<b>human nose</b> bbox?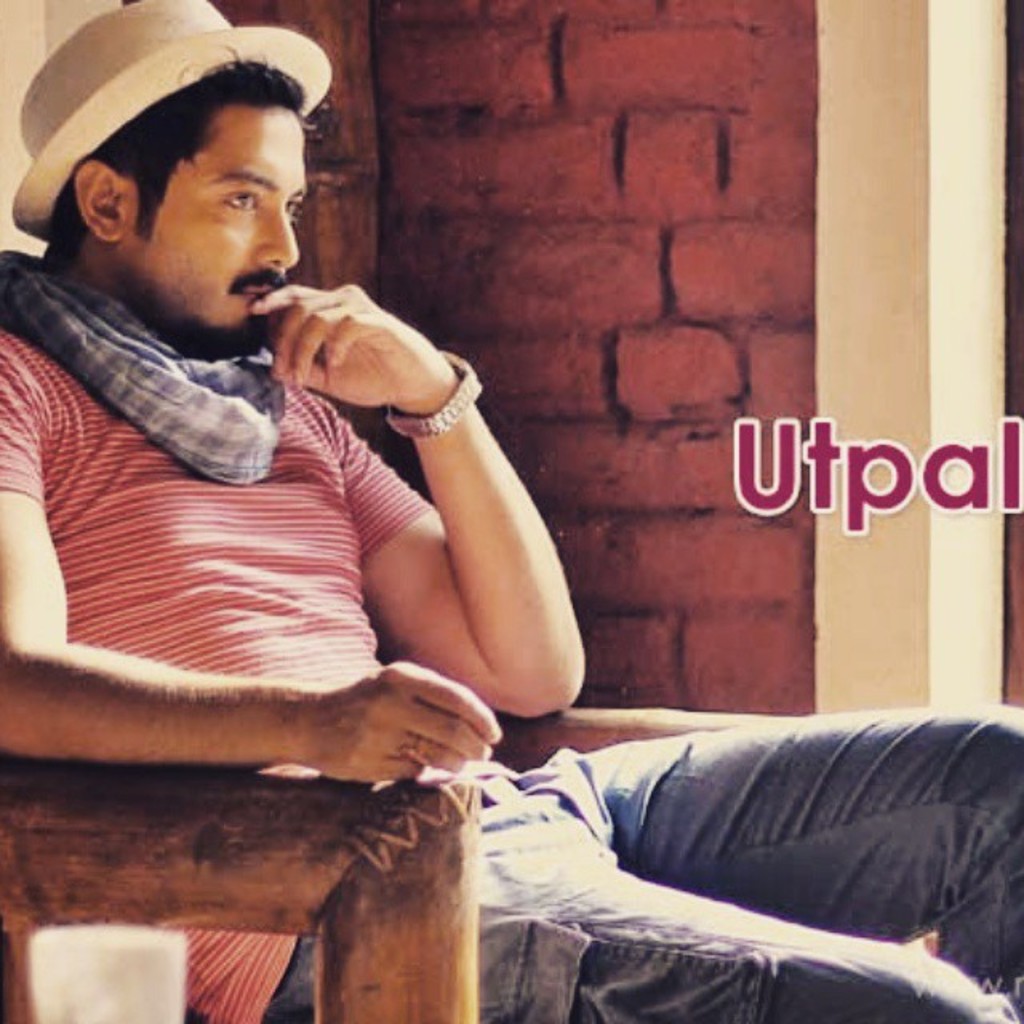
left=262, top=202, right=294, bottom=264
